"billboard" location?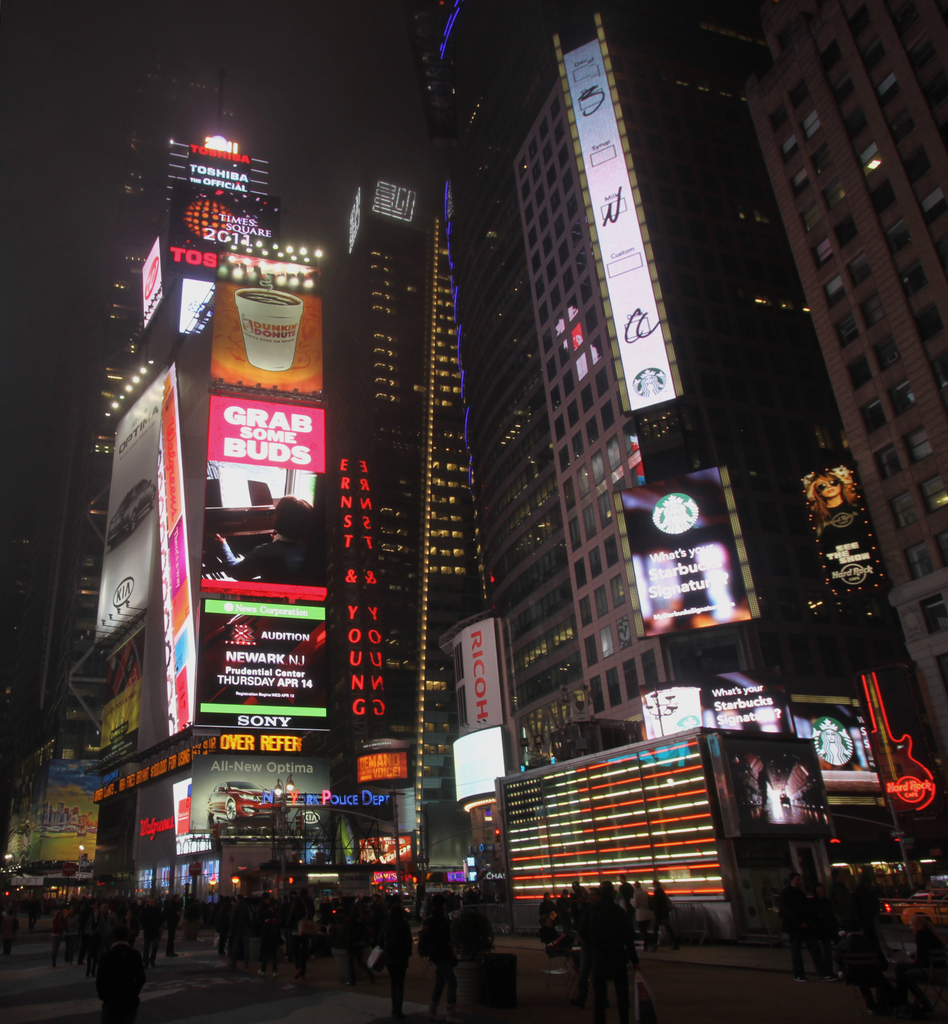
box=[211, 274, 316, 402]
